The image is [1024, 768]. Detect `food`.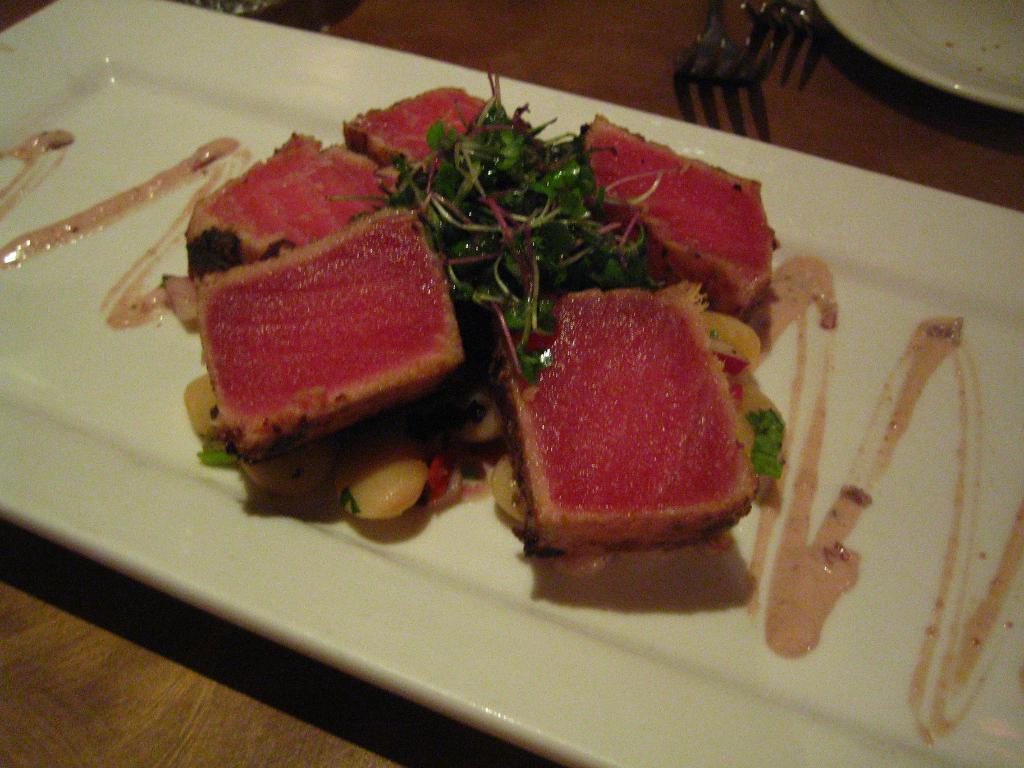
Detection: x1=2 y1=59 x2=1023 y2=749.
